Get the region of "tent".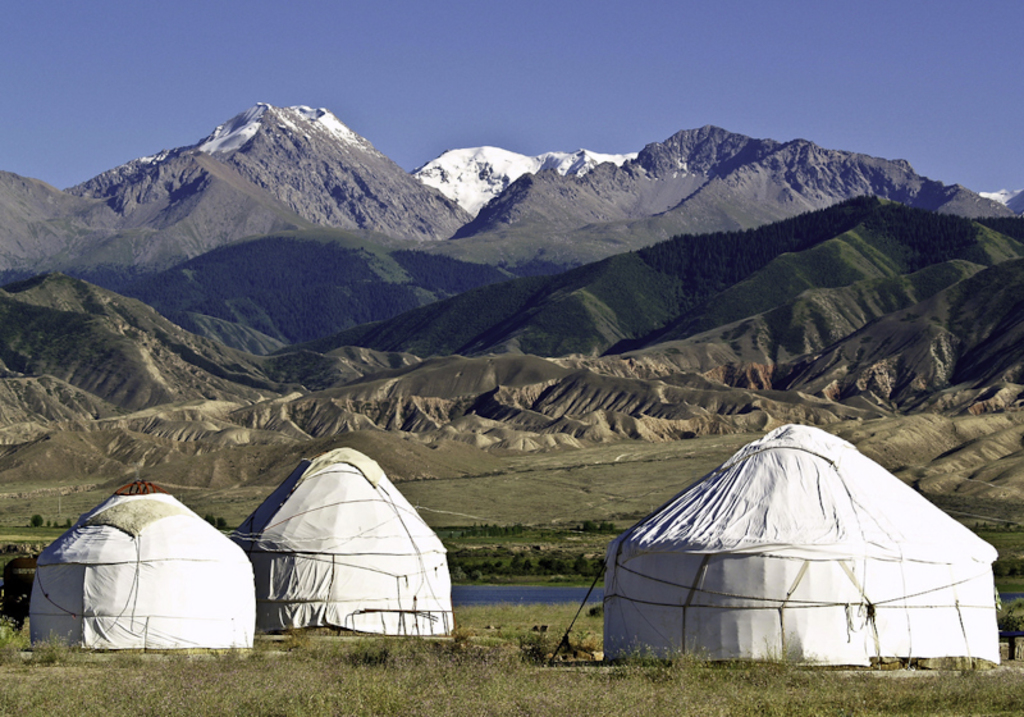
crop(233, 448, 463, 640).
